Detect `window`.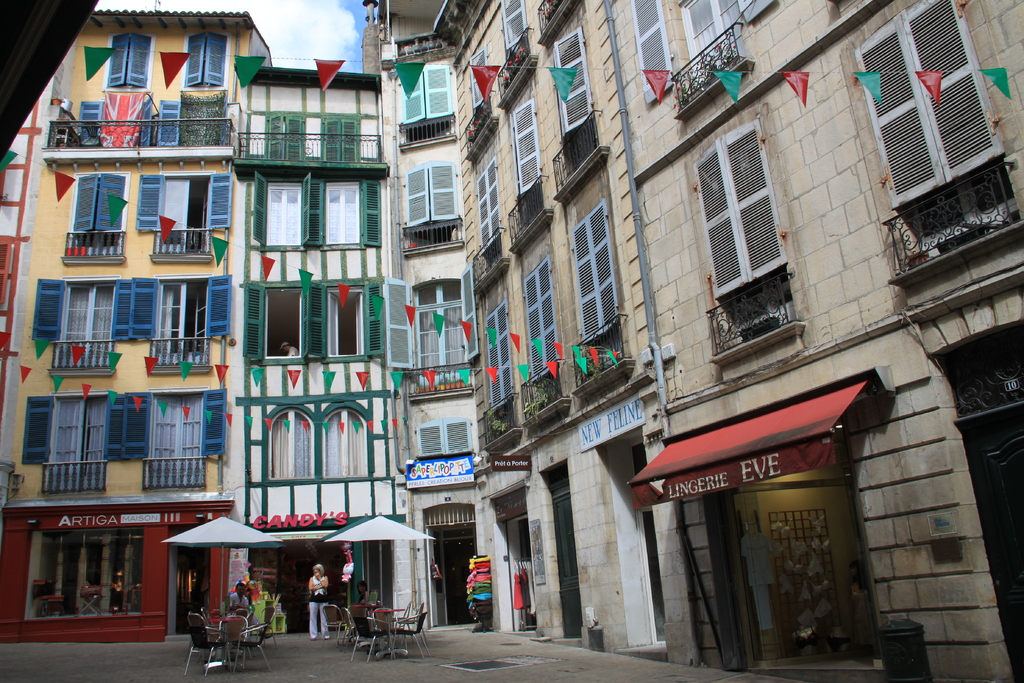
Detected at BBox(564, 197, 623, 344).
